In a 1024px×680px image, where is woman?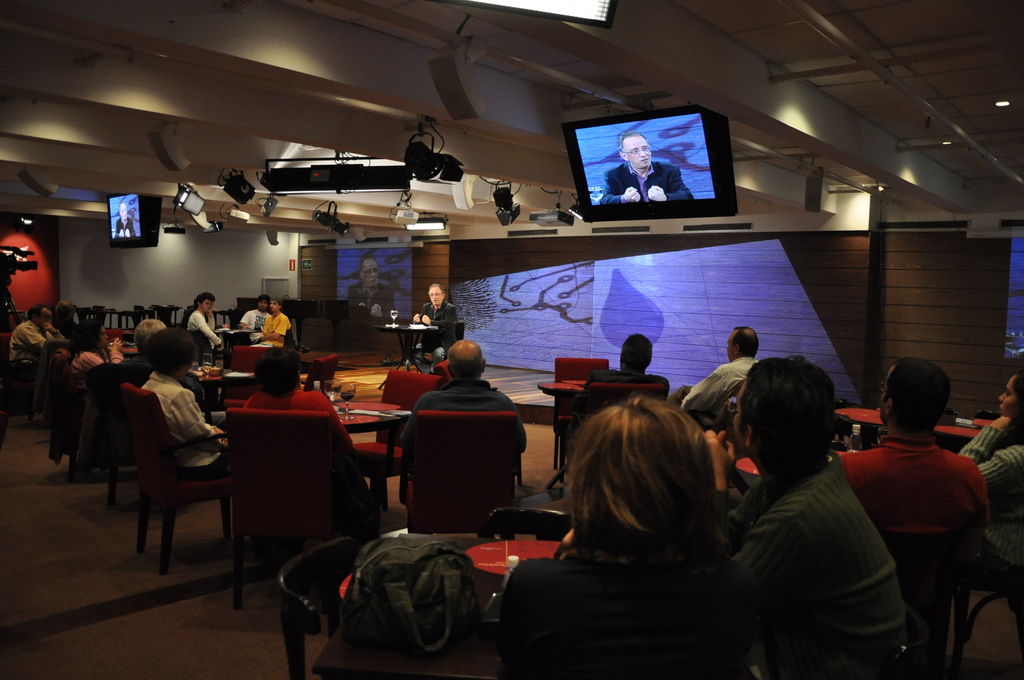
crop(503, 382, 784, 668).
